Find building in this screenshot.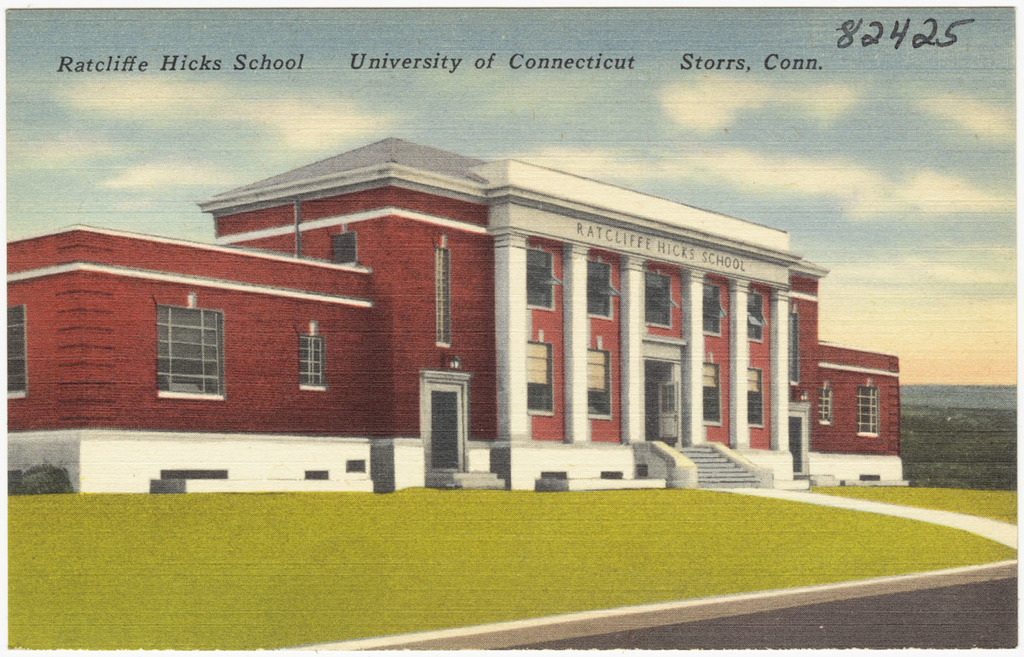
The bounding box for building is left=2, top=138, right=912, bottom=485.
